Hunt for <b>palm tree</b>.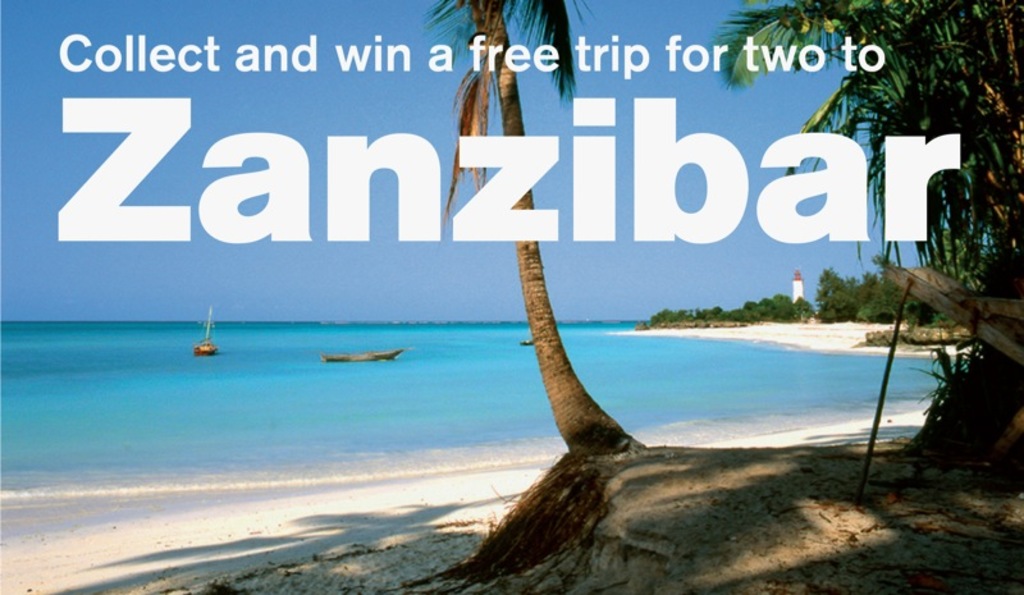
Hunted down at x1=413 y1=0 x2=648 y2=450.
